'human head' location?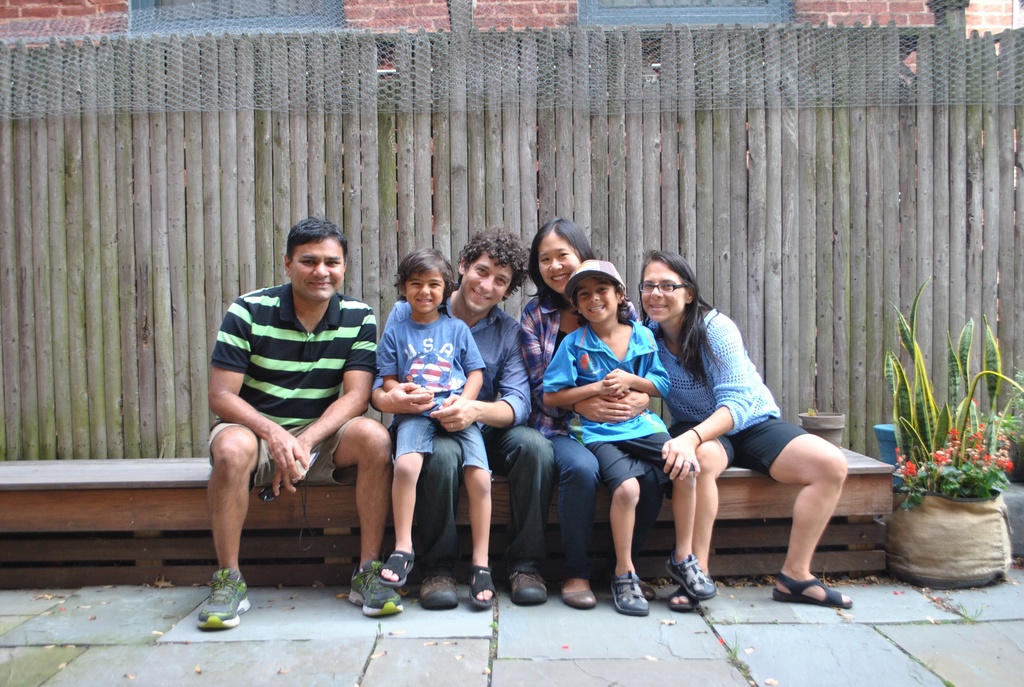
Rect(639, 248, 707, 320)
